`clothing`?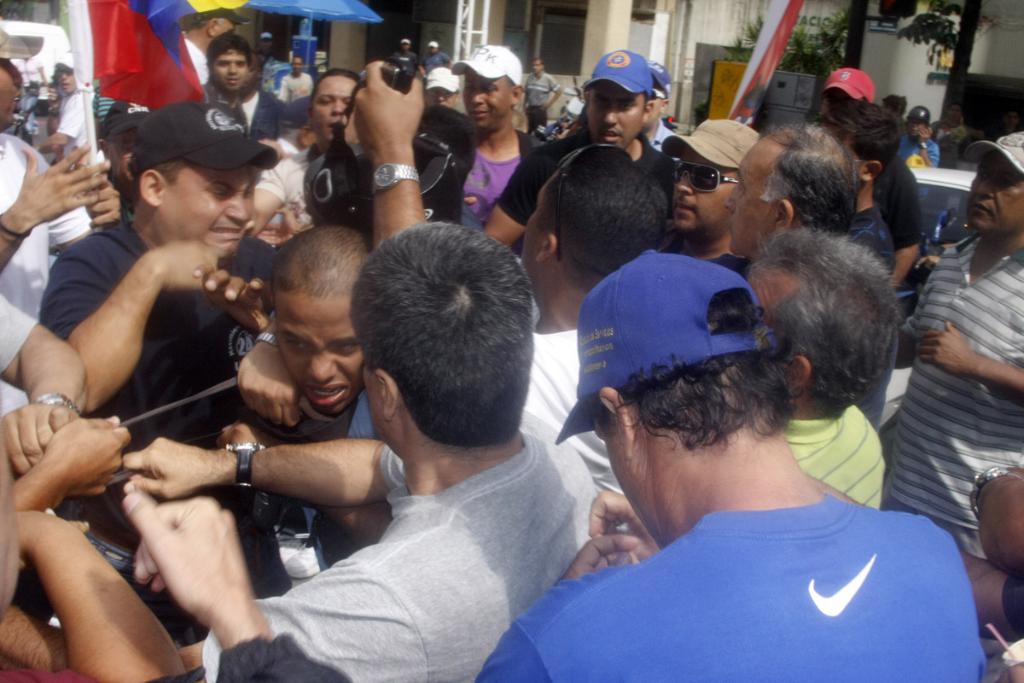
(left=207, top=79, right=307, bottom=153)
